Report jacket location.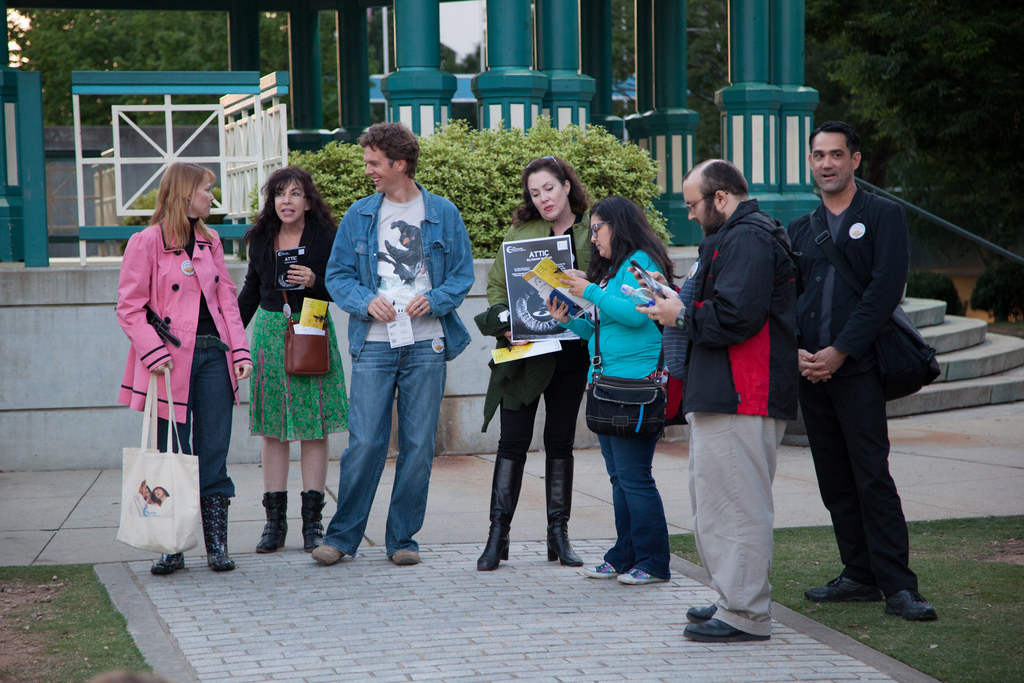
Report: 486/213/598/357.
